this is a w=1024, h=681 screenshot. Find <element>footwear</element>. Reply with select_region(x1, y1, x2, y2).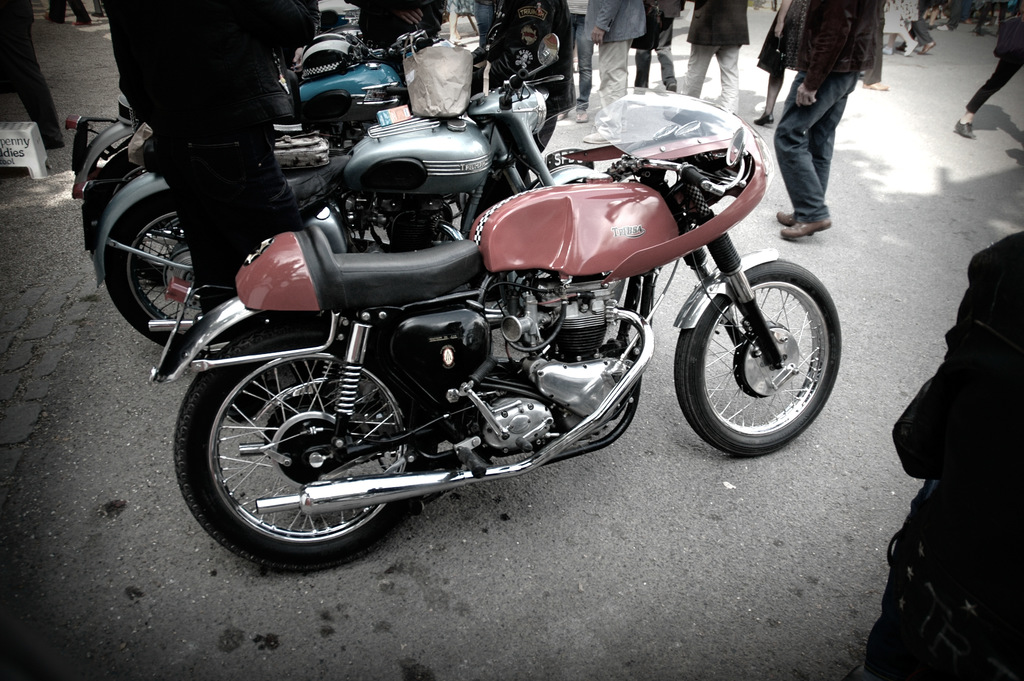
select_region(936, 22, 950, 32).
